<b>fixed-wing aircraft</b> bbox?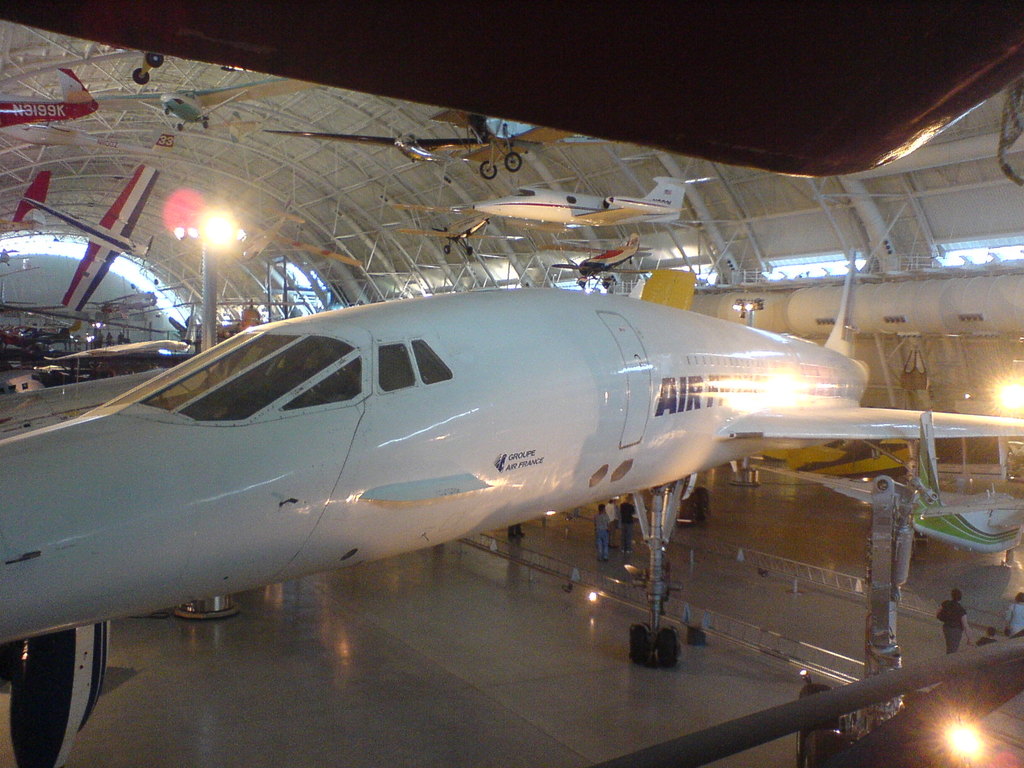
rect(467, 177, 689, 229)
